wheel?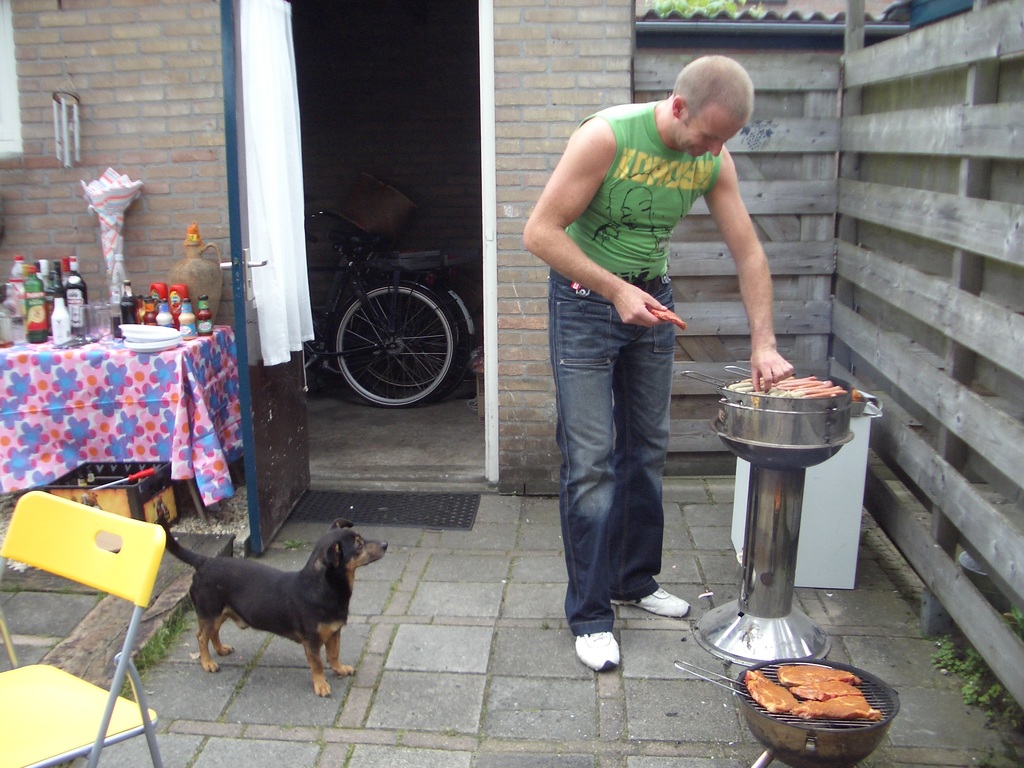
<region>372, 282, 477, 388</region>
